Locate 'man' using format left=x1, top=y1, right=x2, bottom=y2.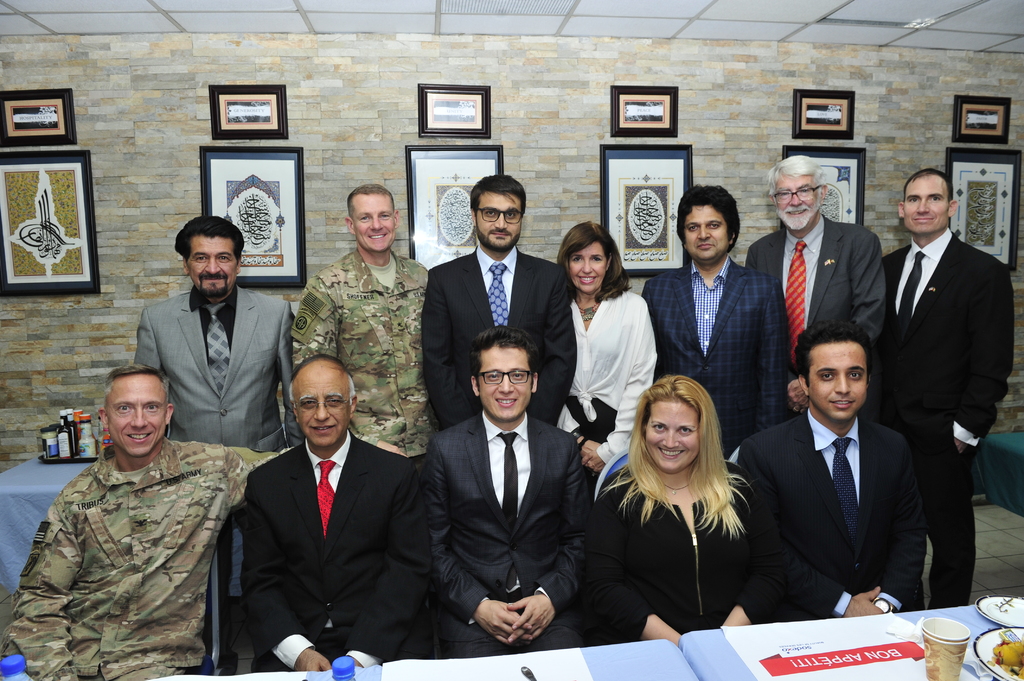
left=422, top=176, right=577, bottom=426.
